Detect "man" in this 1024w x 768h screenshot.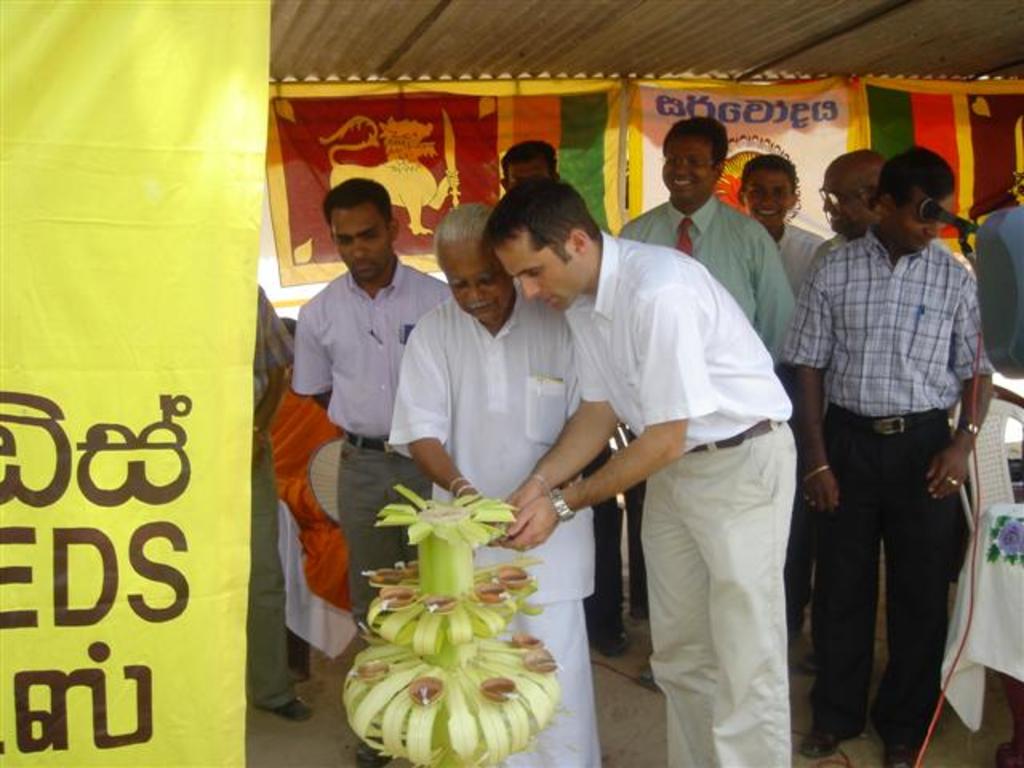
Detection: 770,131,1002,766.
